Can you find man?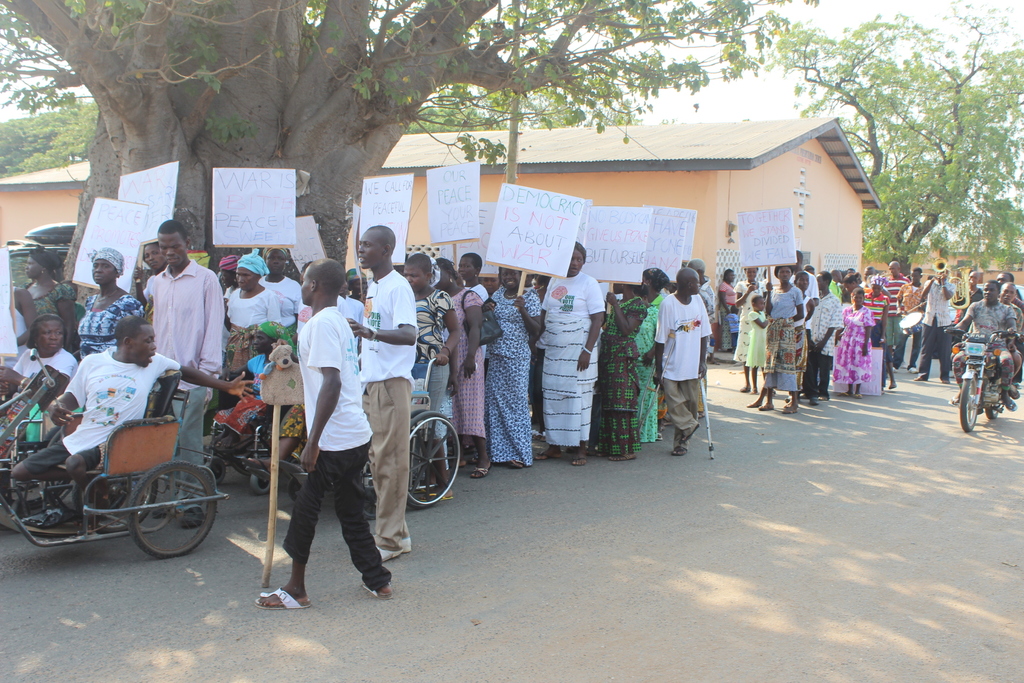
Yes, bounding box: Rect(950, 280, 1016, 413).
